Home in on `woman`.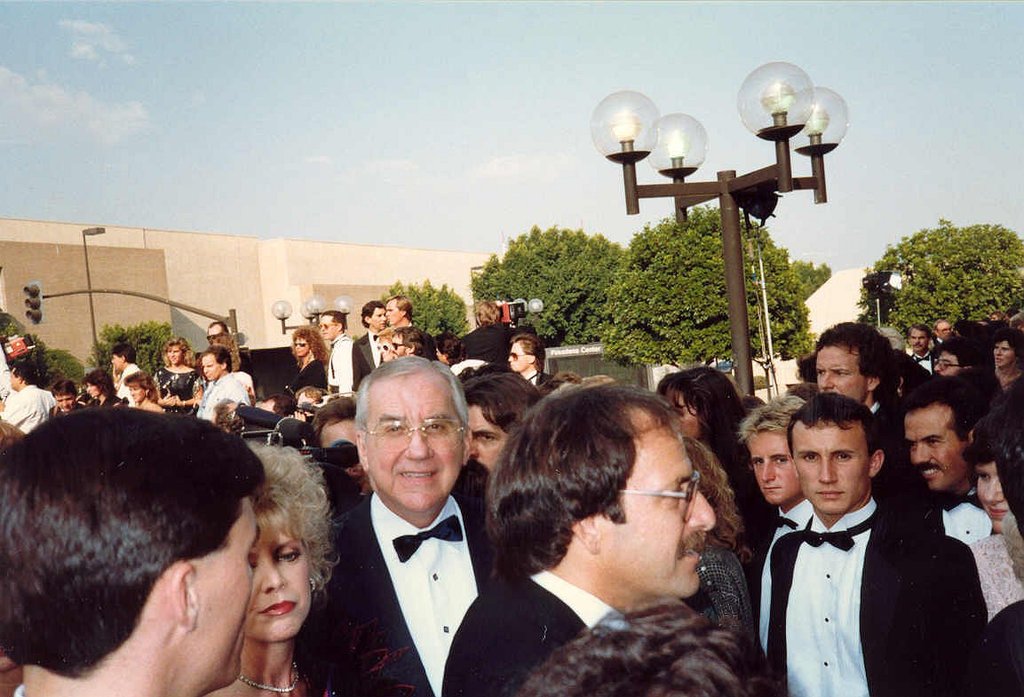
Homed in at 647 372 752 574.
